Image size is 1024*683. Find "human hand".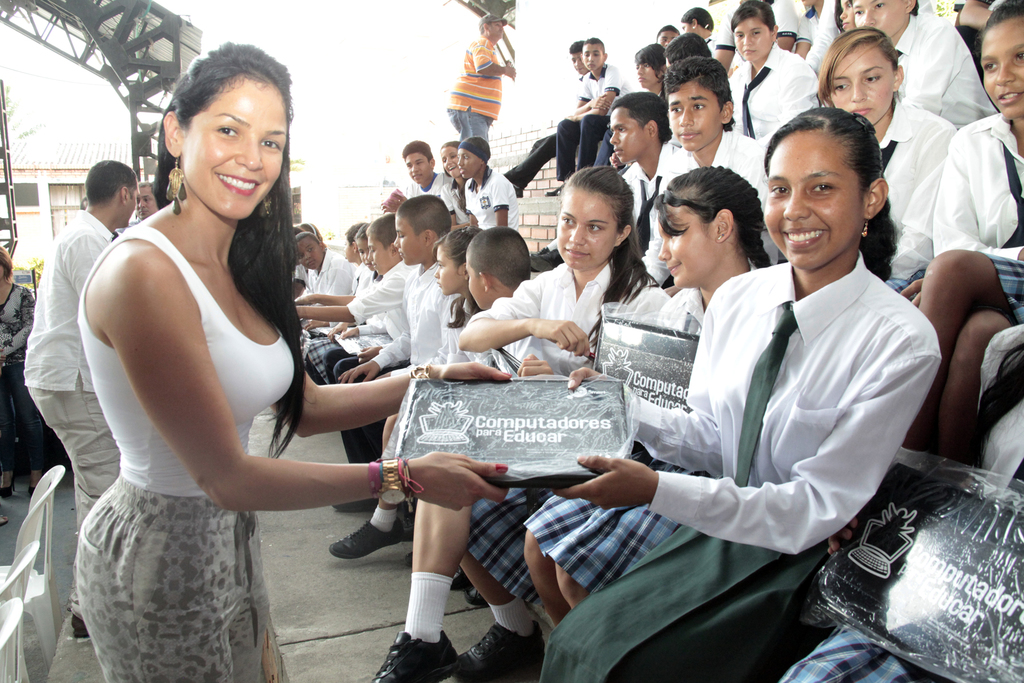
x1=900, y1=277, x2=924, y2=309.
